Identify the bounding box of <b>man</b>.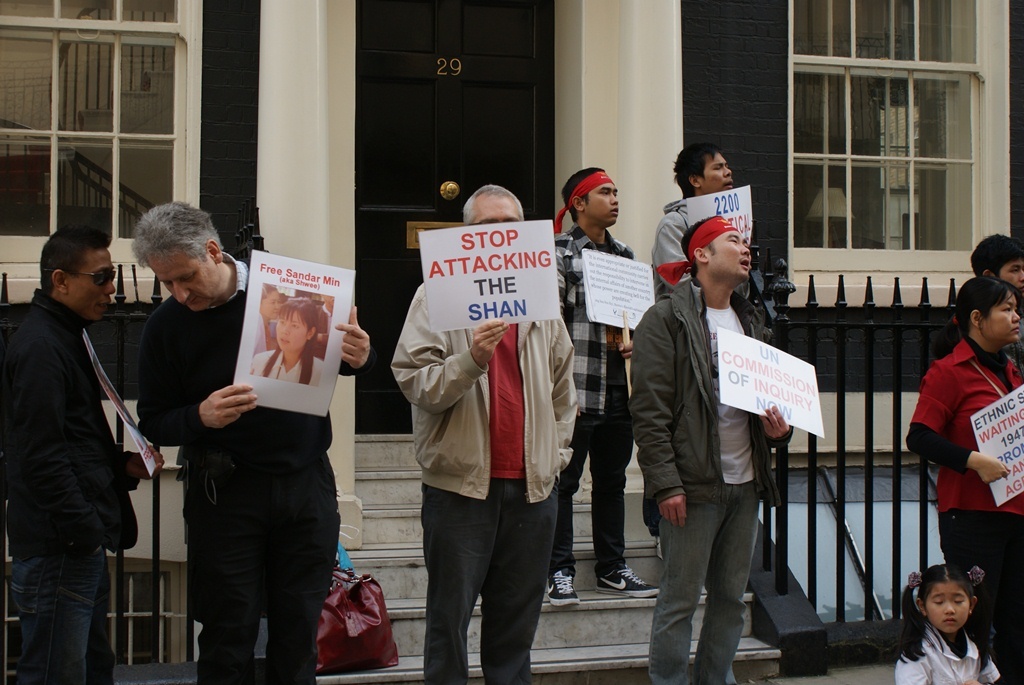
{"left": 544, "top": 166, "right": 661, "bottom": 609}.
